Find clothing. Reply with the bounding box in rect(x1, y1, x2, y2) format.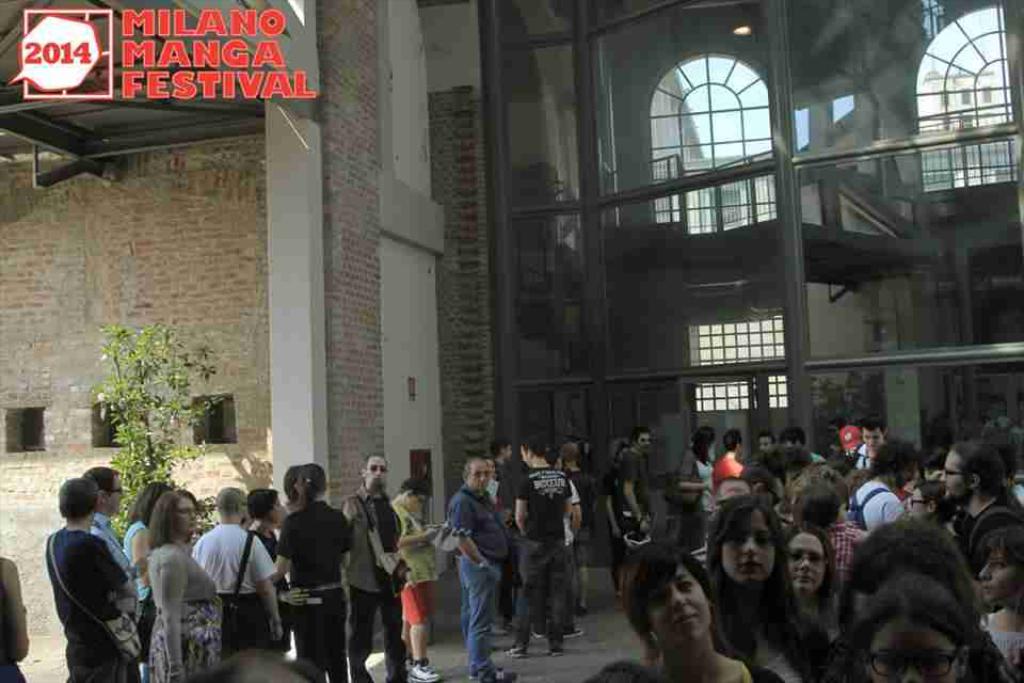
rect(514, 542, 572, 650).
